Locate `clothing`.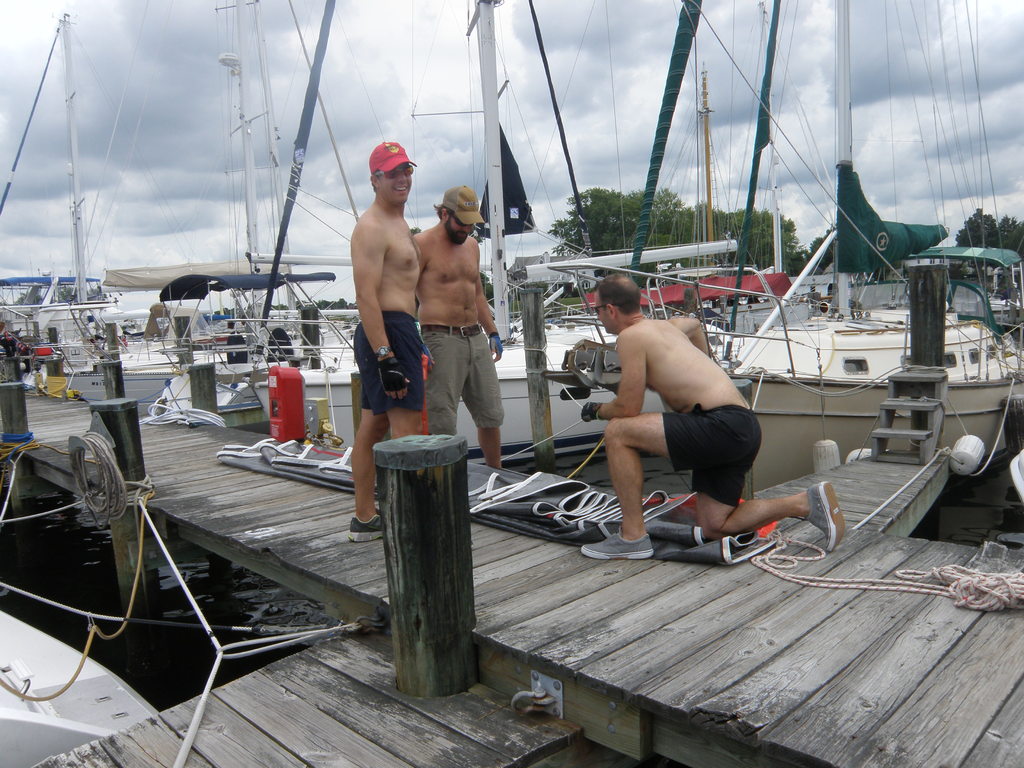
Bounding box: (x1=664, y1=402, x2=763, y2=508).
